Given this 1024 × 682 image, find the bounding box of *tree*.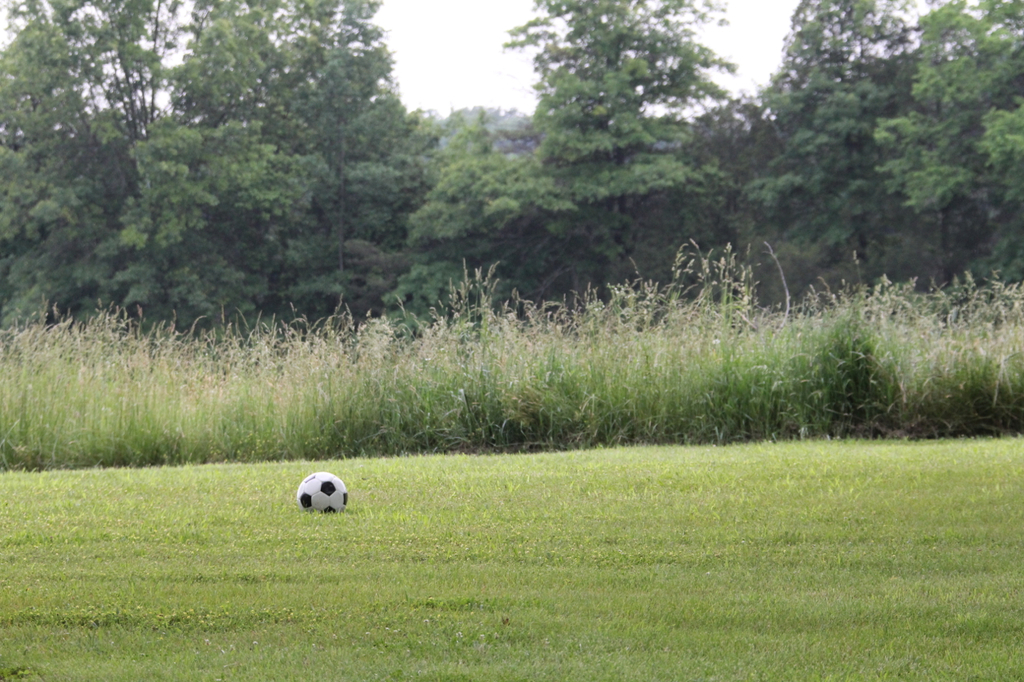
[x1=406, y1=105, x2=581, y2=368].
